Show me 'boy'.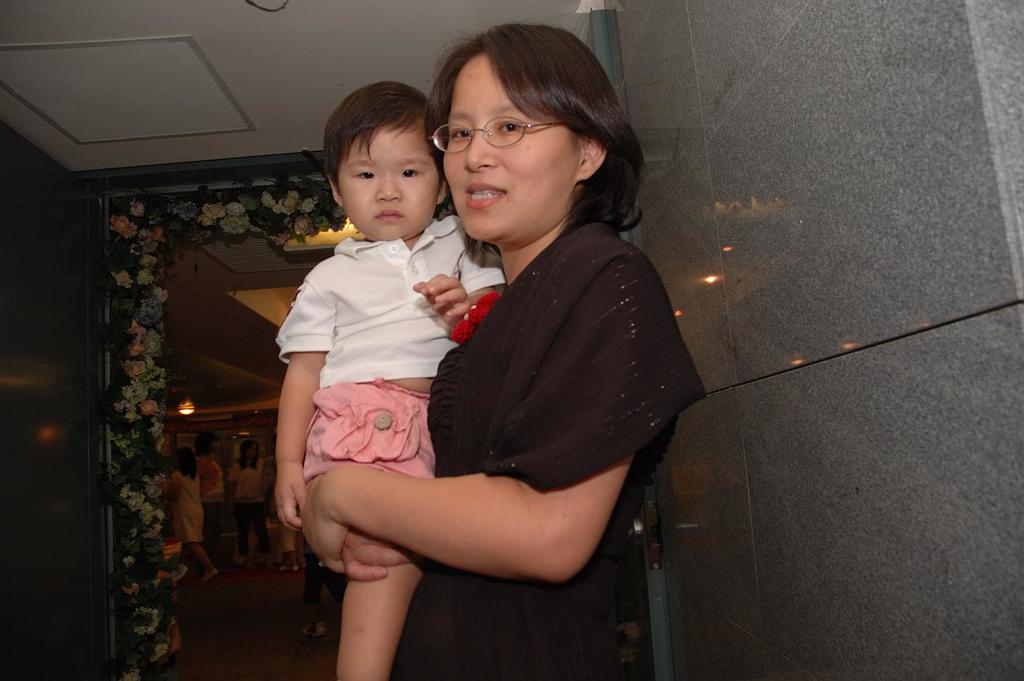
'boy' is here: 256, 86, 472, 634.
